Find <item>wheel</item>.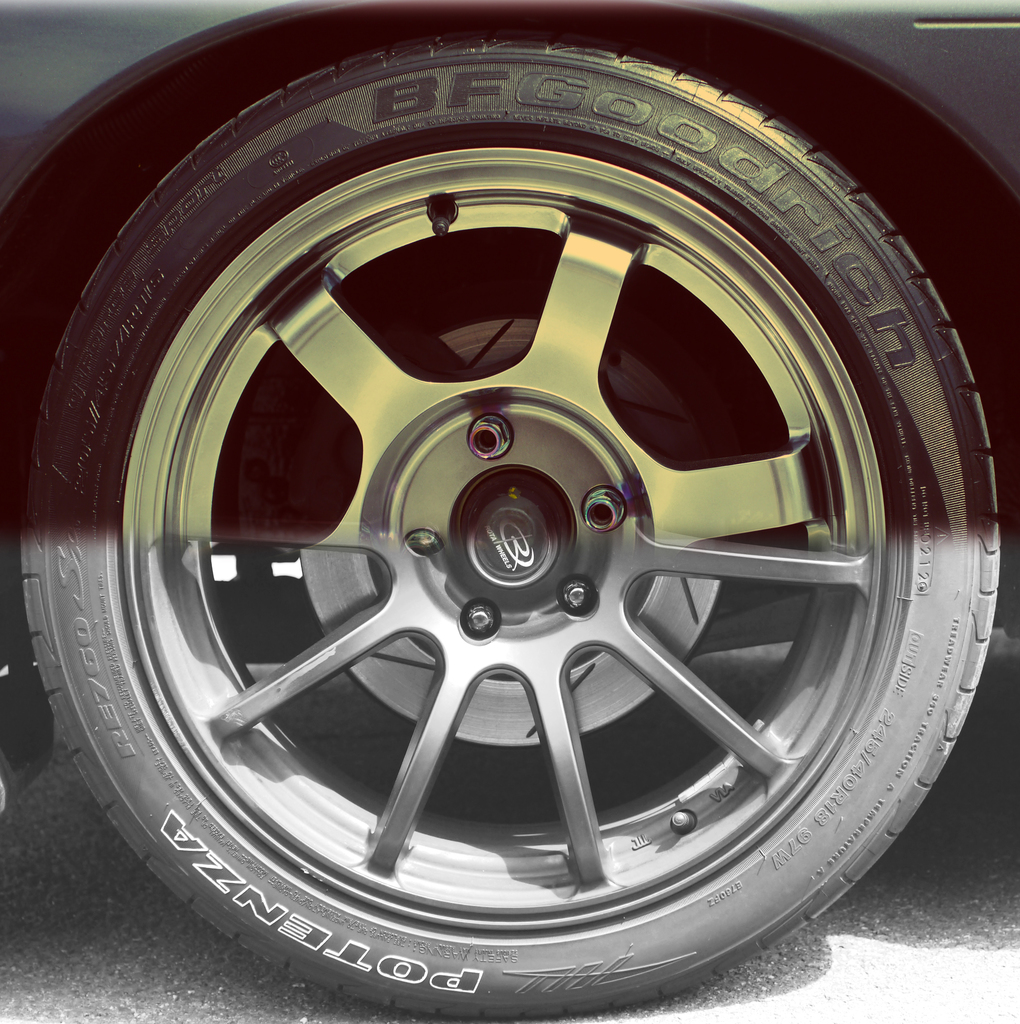
19, 29, 1001, 1018.
